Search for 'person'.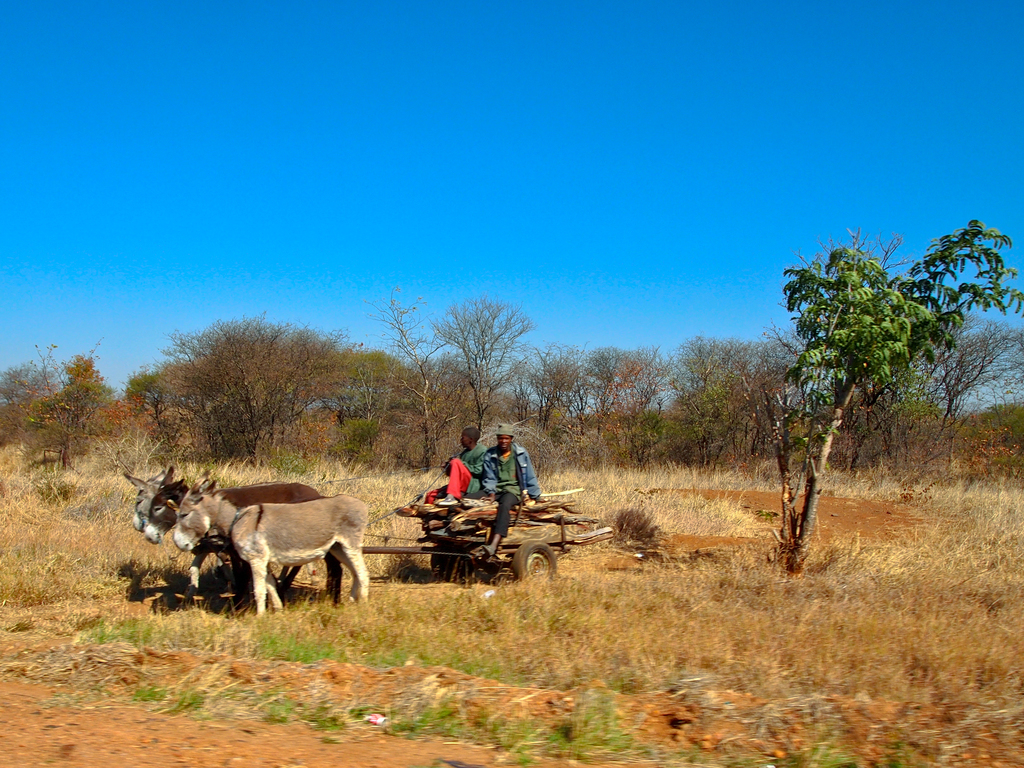
Found at 427 422 544 557.
